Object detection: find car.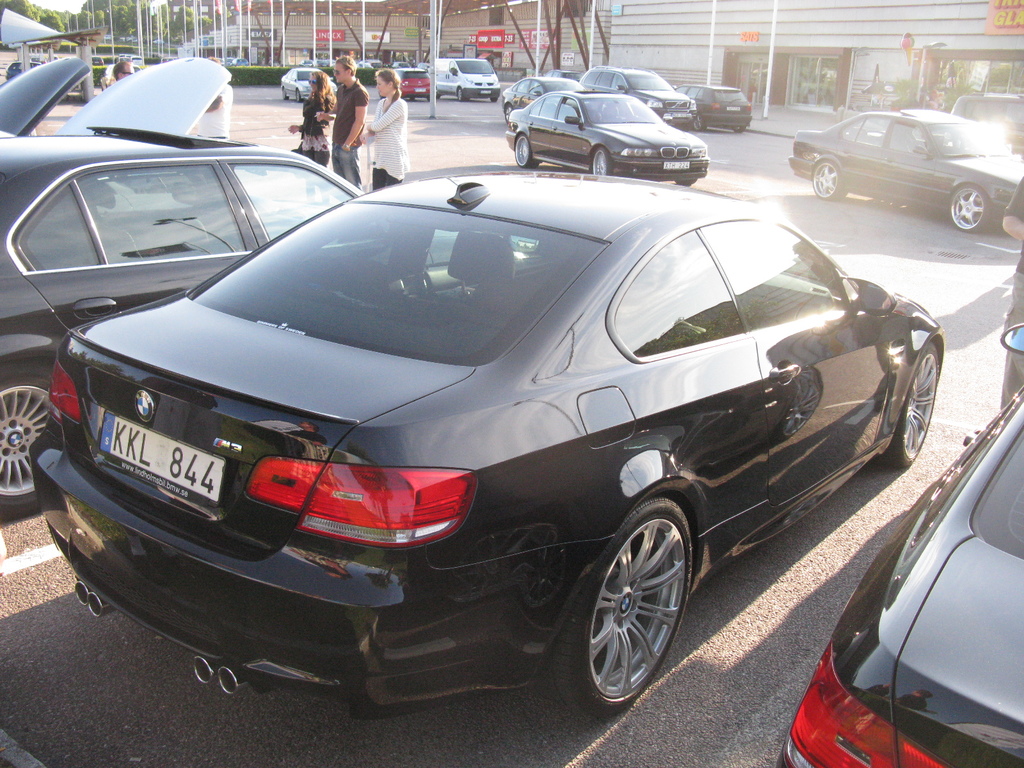
box=[787, 105, 1023, 227].
